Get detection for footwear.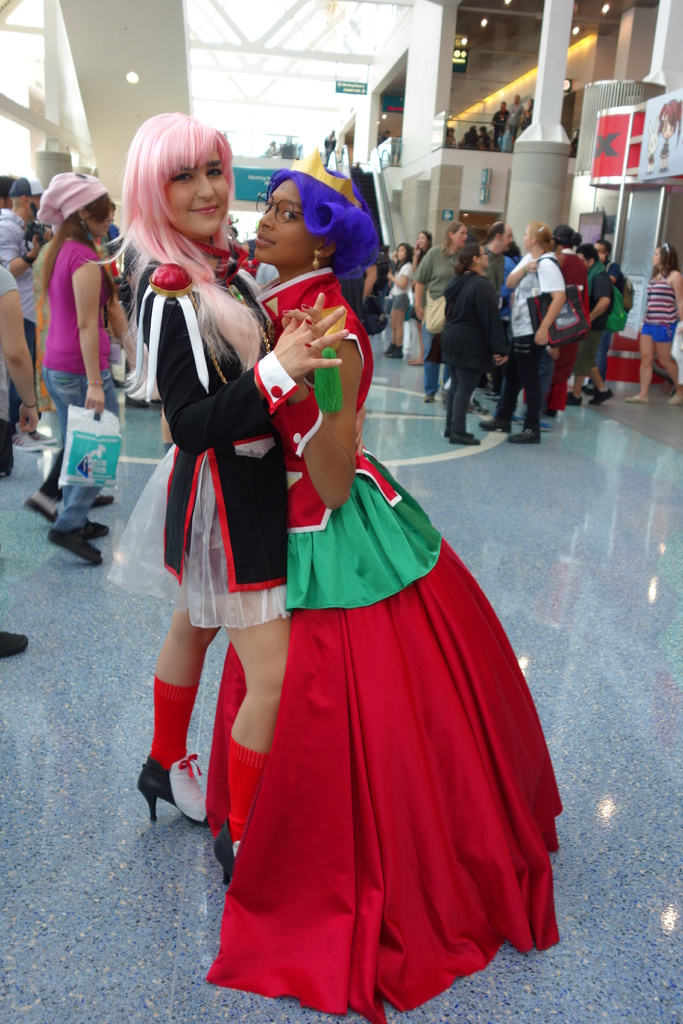
Detection: Rect(588, 385, 616, 410).
